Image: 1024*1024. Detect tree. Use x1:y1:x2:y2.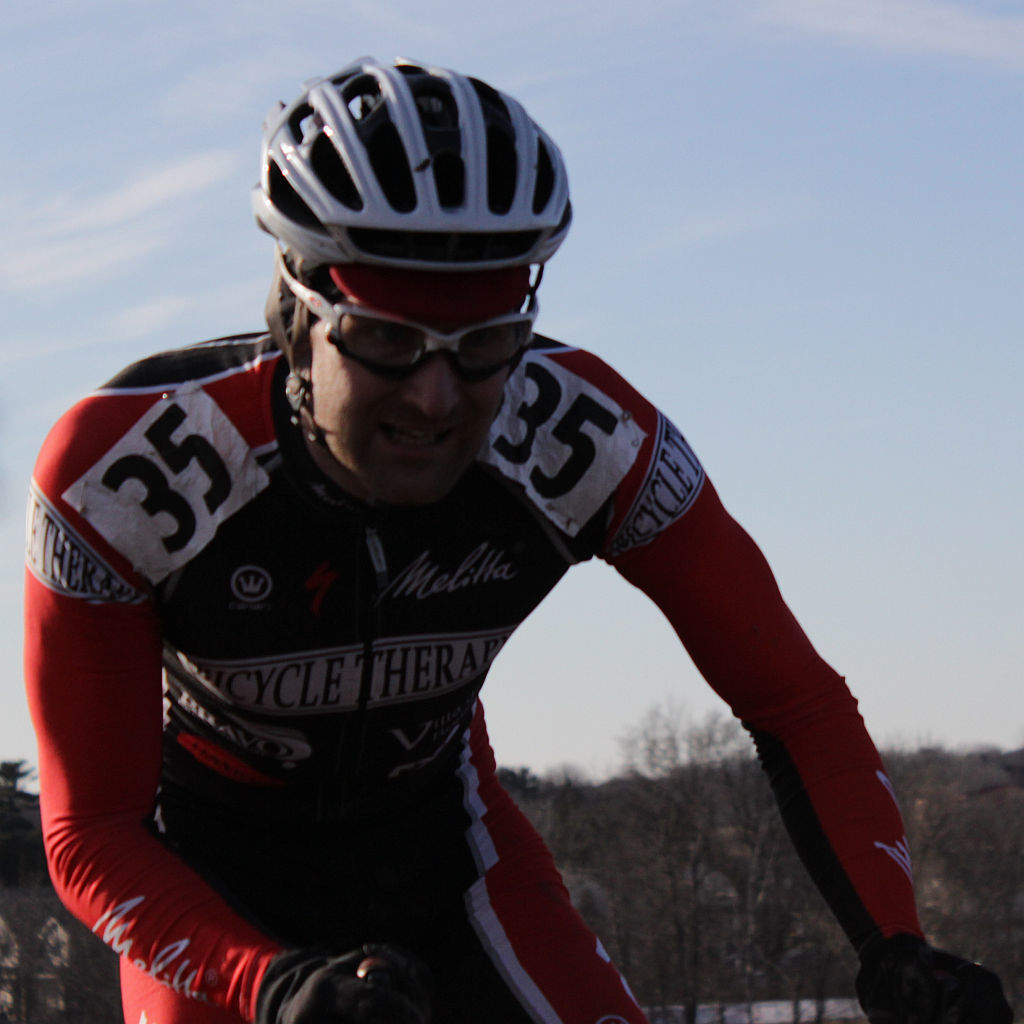
498:704:1023:1023.
